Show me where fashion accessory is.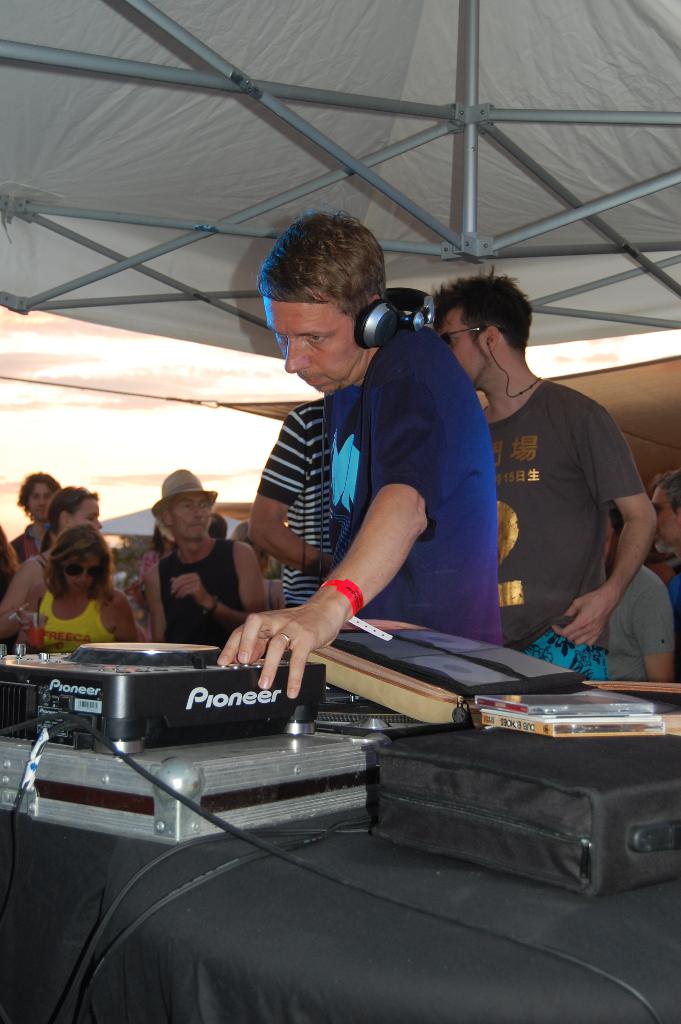
fashion accessory is at {"left": 652, "top": 502, "right": 680, "bottom": 512}.
